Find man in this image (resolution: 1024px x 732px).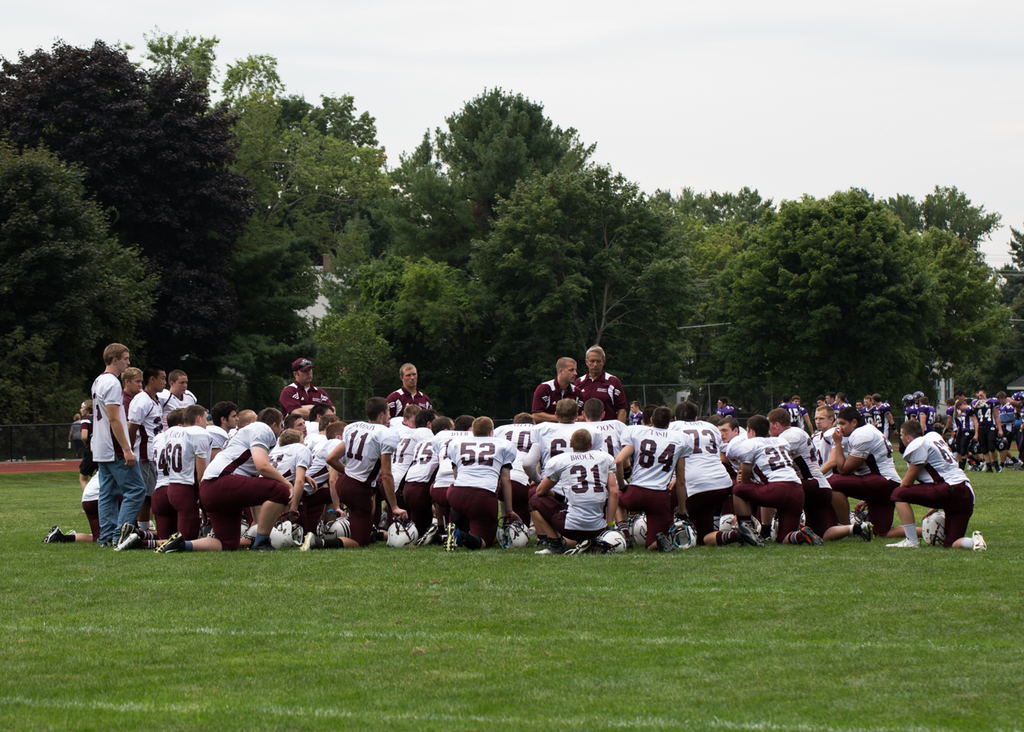
left=439, top=416, right=522, bottom=550.
